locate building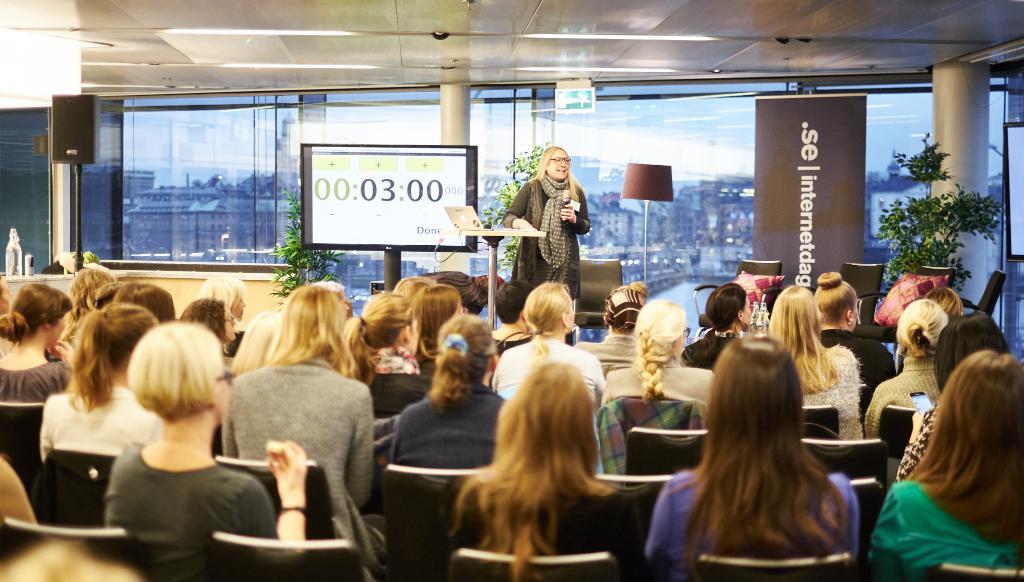
{"x1": 0, "y1": 0, "x2": 1023, "y2": 581}
